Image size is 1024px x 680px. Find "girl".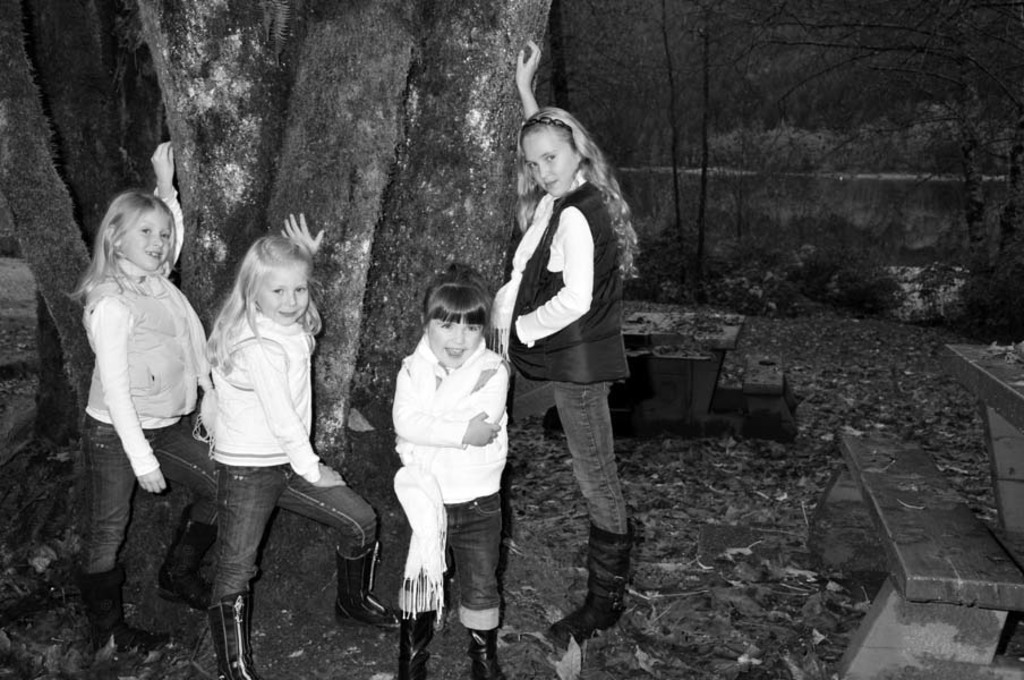
locate(63, 142, 220, 653).
